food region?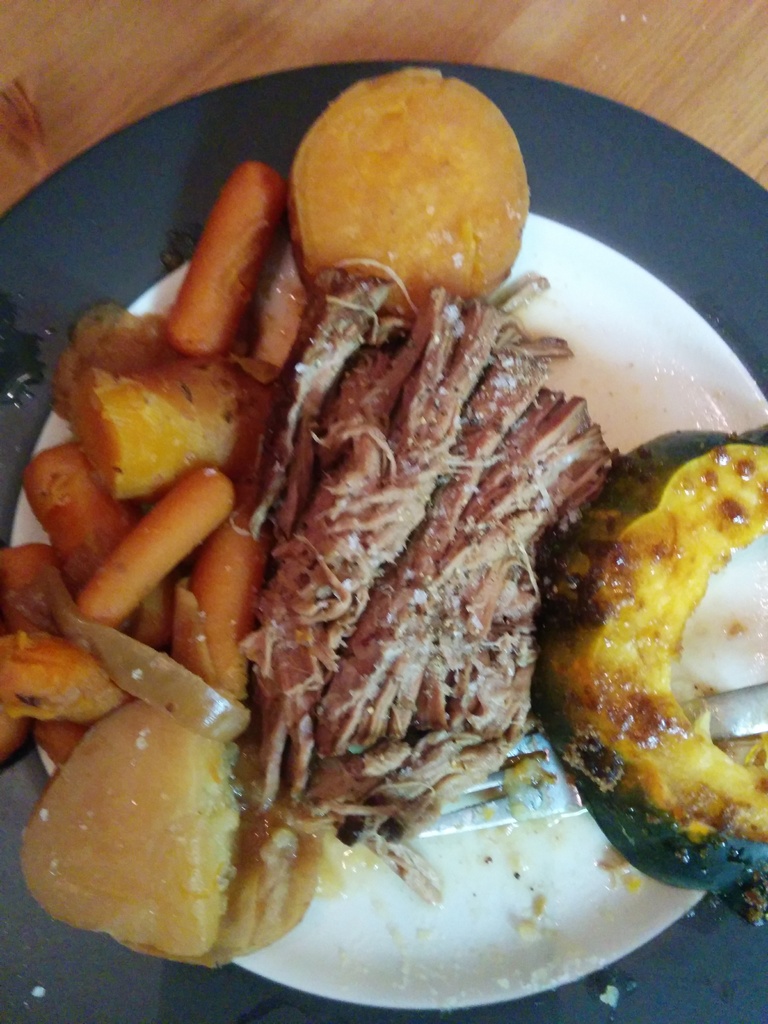
[534, 423, 767, 904]
